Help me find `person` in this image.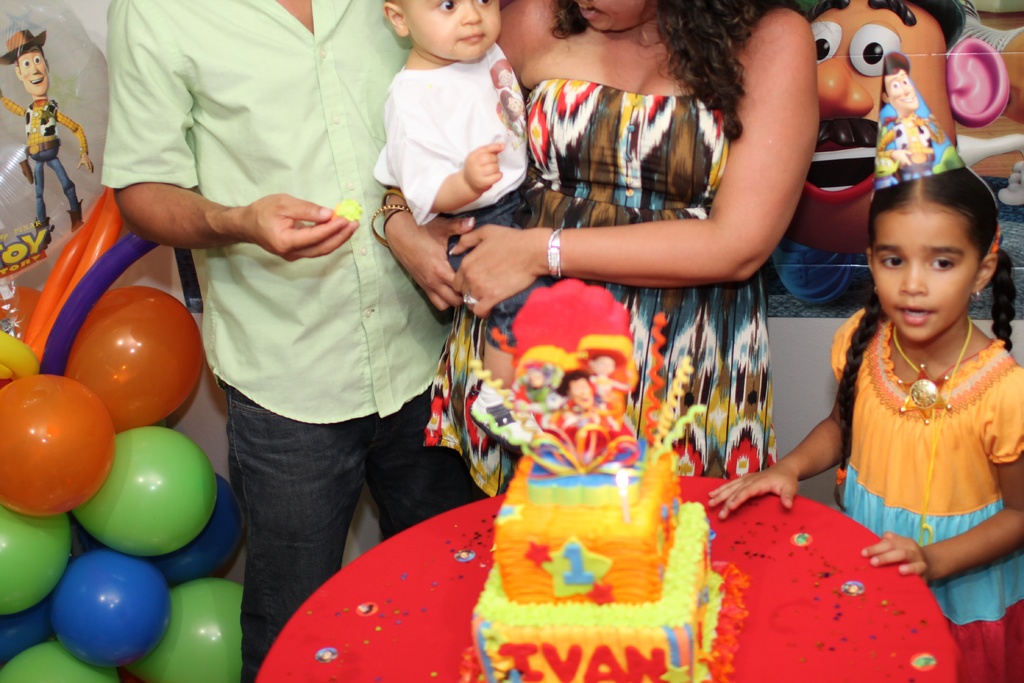
Found it: <bbox>0, 26, 92, 252</bbox>.
